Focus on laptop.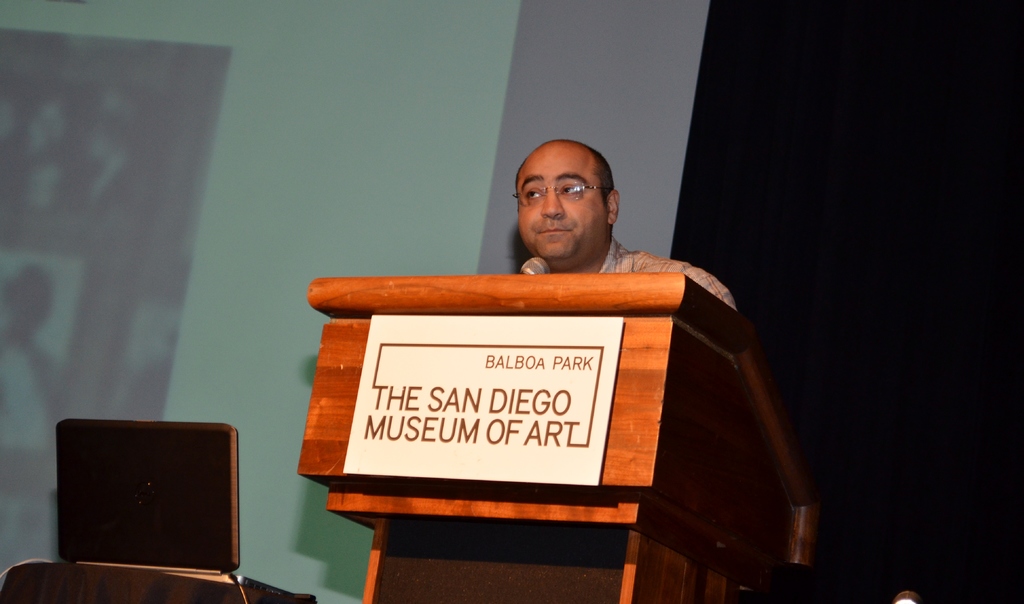
Focused at locate(54, 421, 292, 593).
